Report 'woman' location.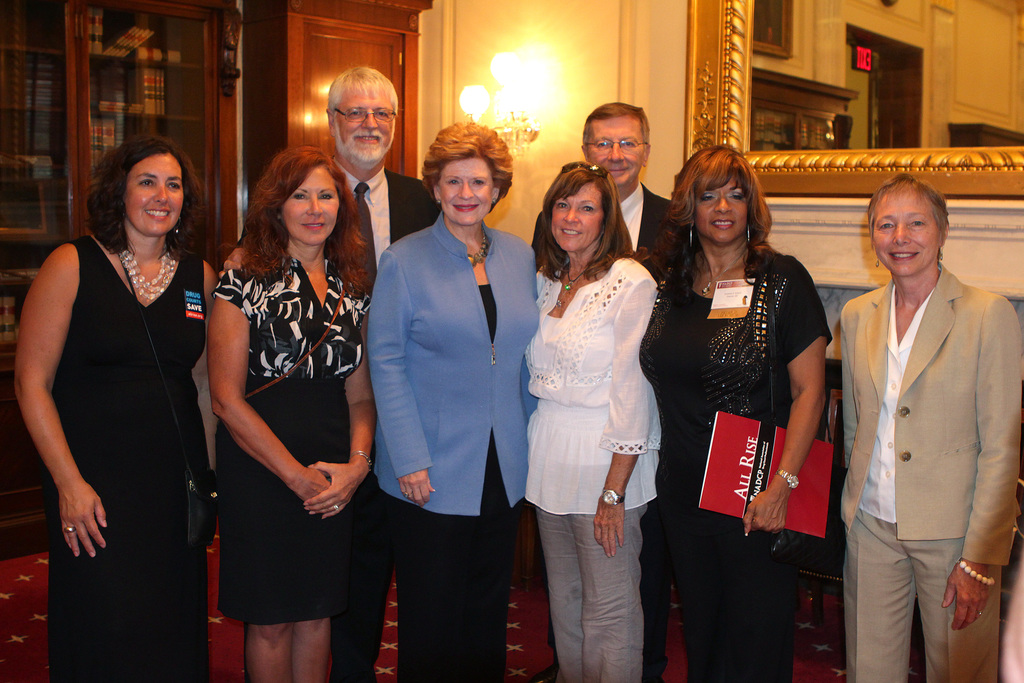
Report: {"x1": 833, "y1": 173, "x2": 1023, "y2": 682}.
